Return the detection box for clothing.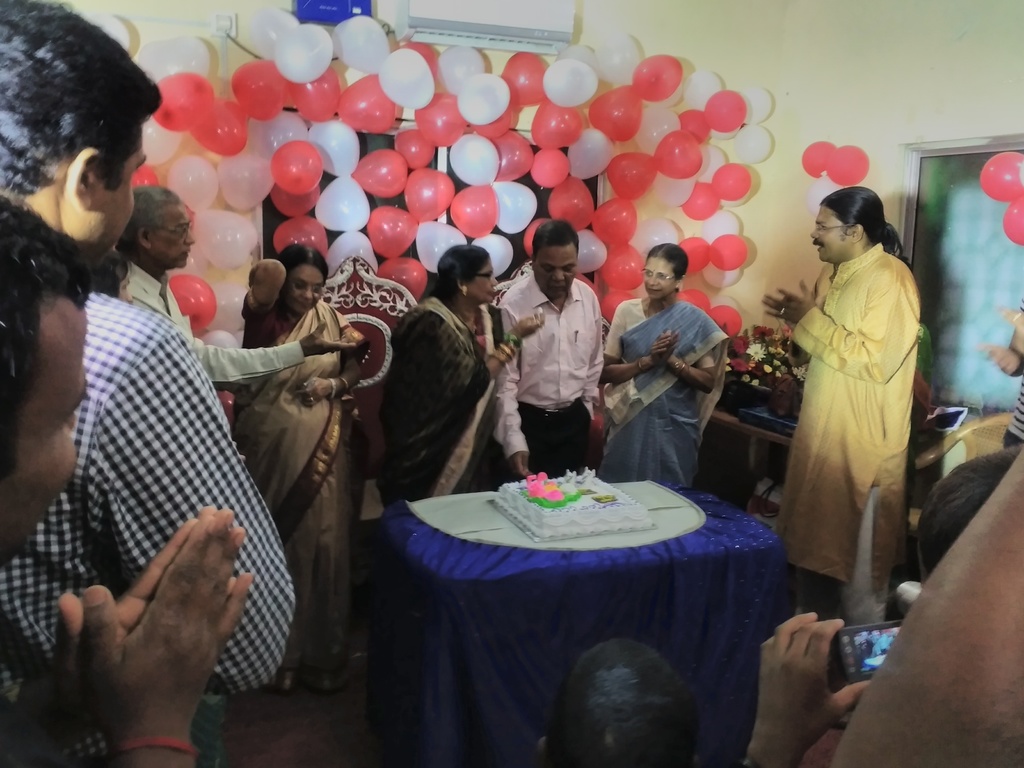
select_region(130, 257, 306, 390).
